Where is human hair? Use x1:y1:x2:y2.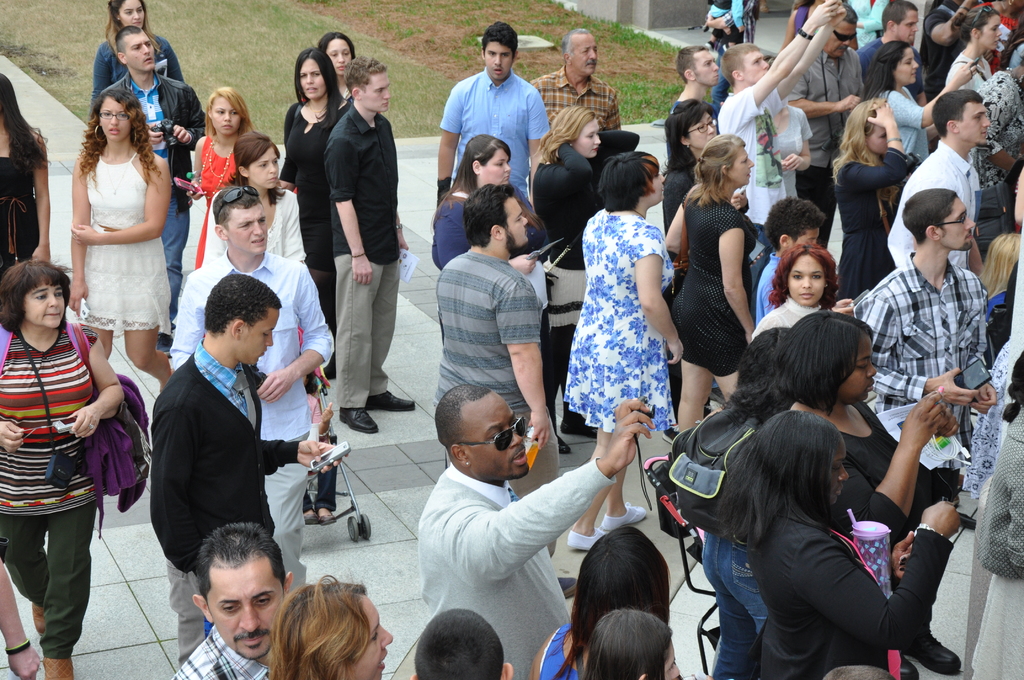
437:385:491:460.
